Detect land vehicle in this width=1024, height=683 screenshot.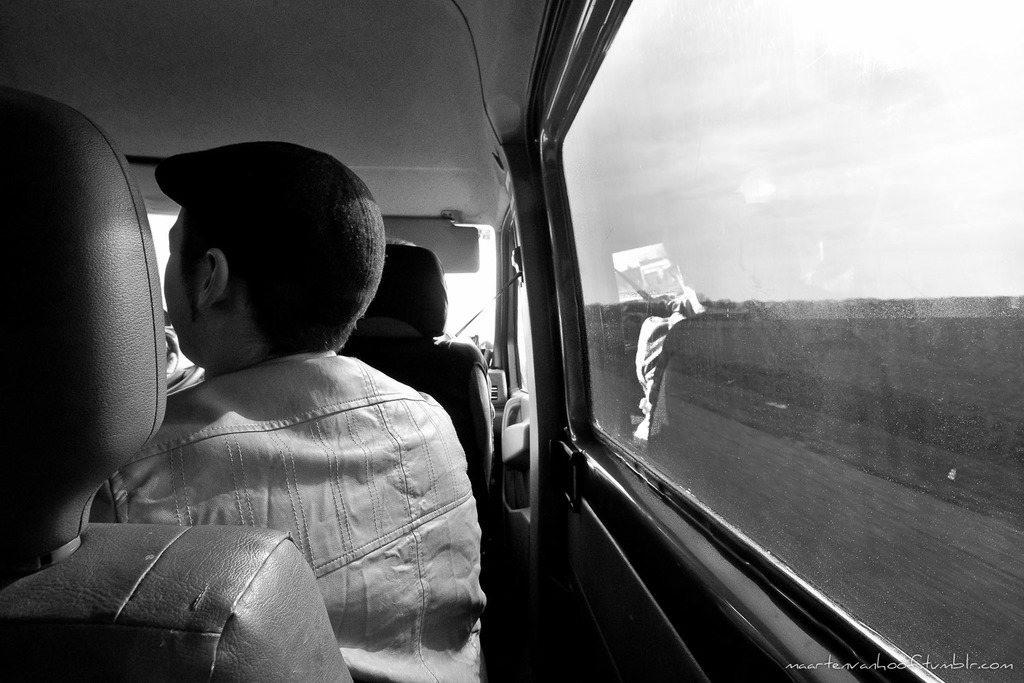
Detection: crop(100, 45, 953, 682).
